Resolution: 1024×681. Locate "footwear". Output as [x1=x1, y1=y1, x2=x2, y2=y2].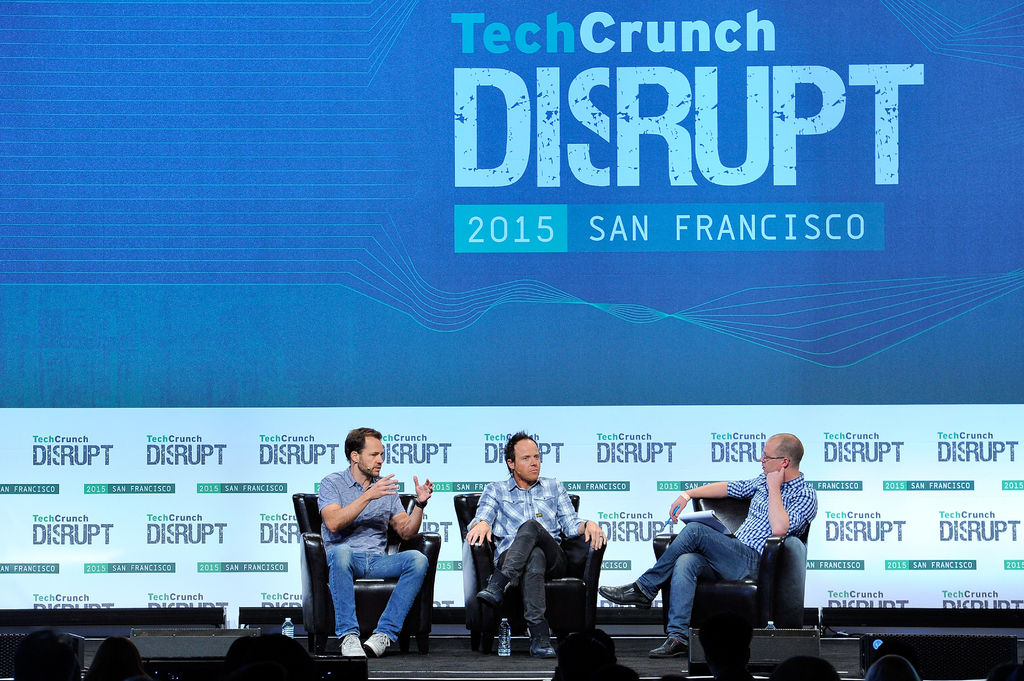
[x1=474, y1=573, x2=515, y2=604].
